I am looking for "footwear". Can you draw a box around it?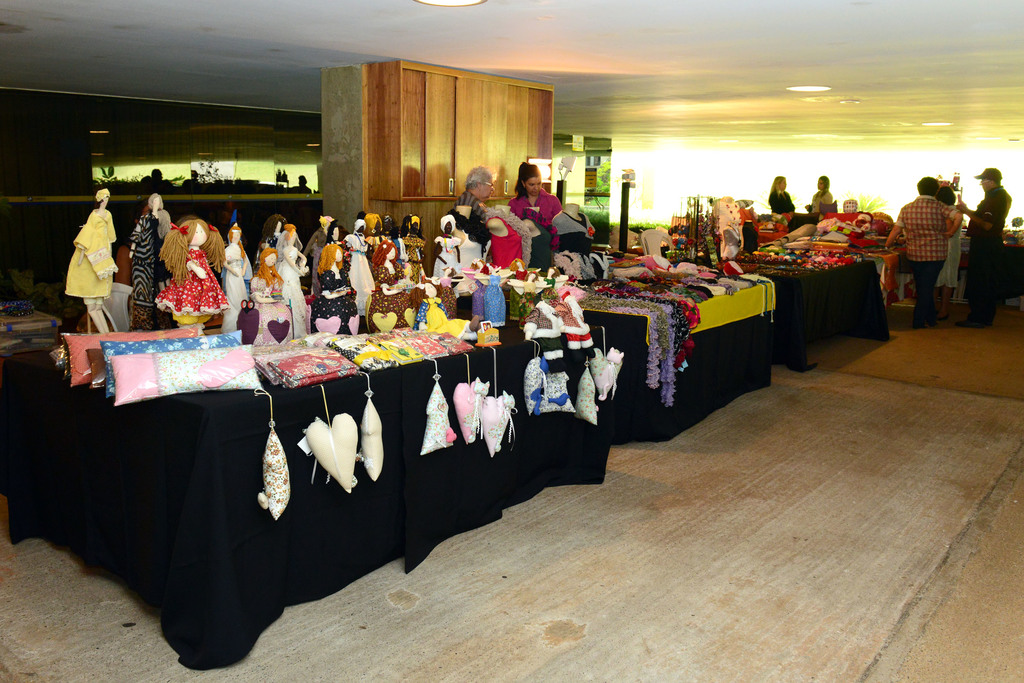
Sure, the bounding box is l=929, t=315, r=947, b=330.
